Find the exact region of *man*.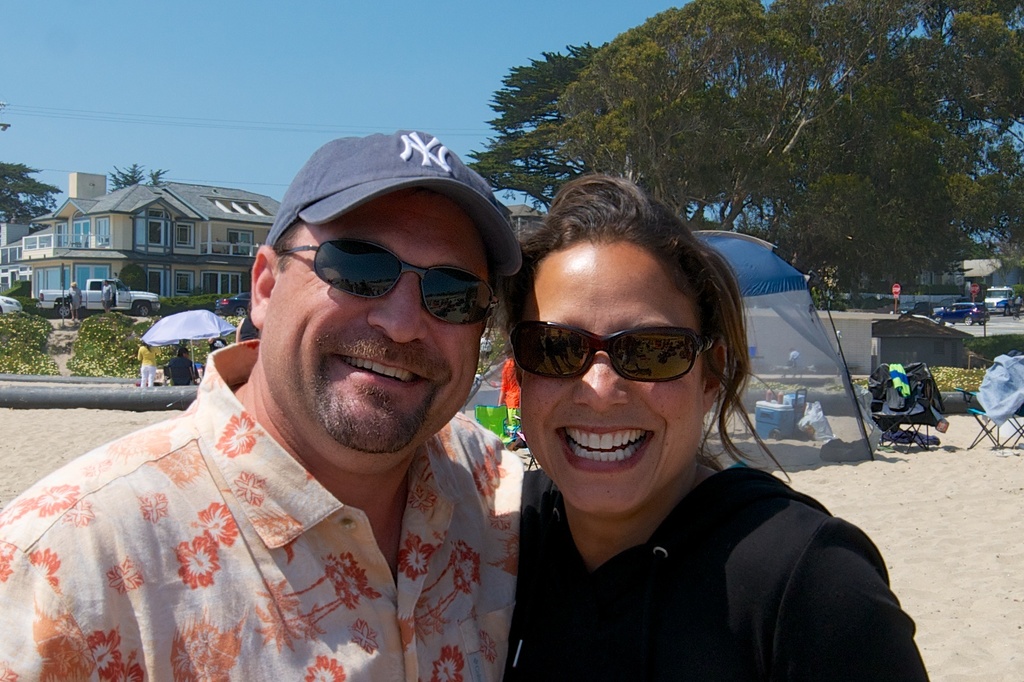
Exact region: [x1=503, y1=354, x2=522, y2=442].
